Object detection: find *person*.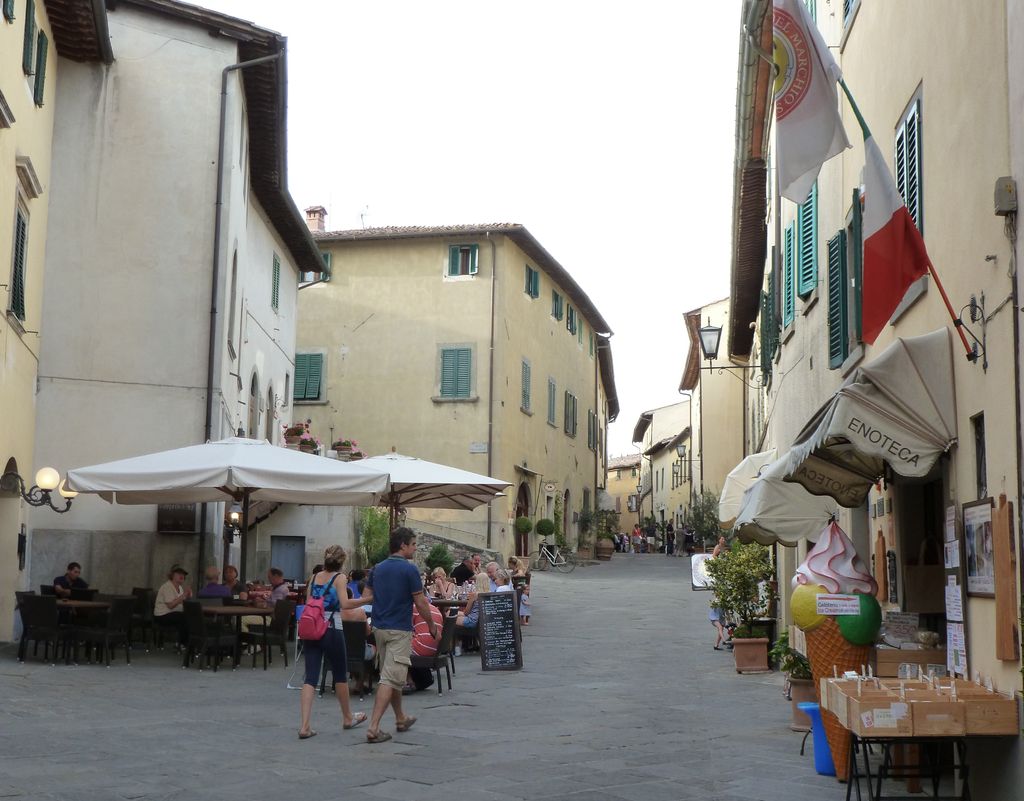
bbox=[301, 566, 315, 619].
